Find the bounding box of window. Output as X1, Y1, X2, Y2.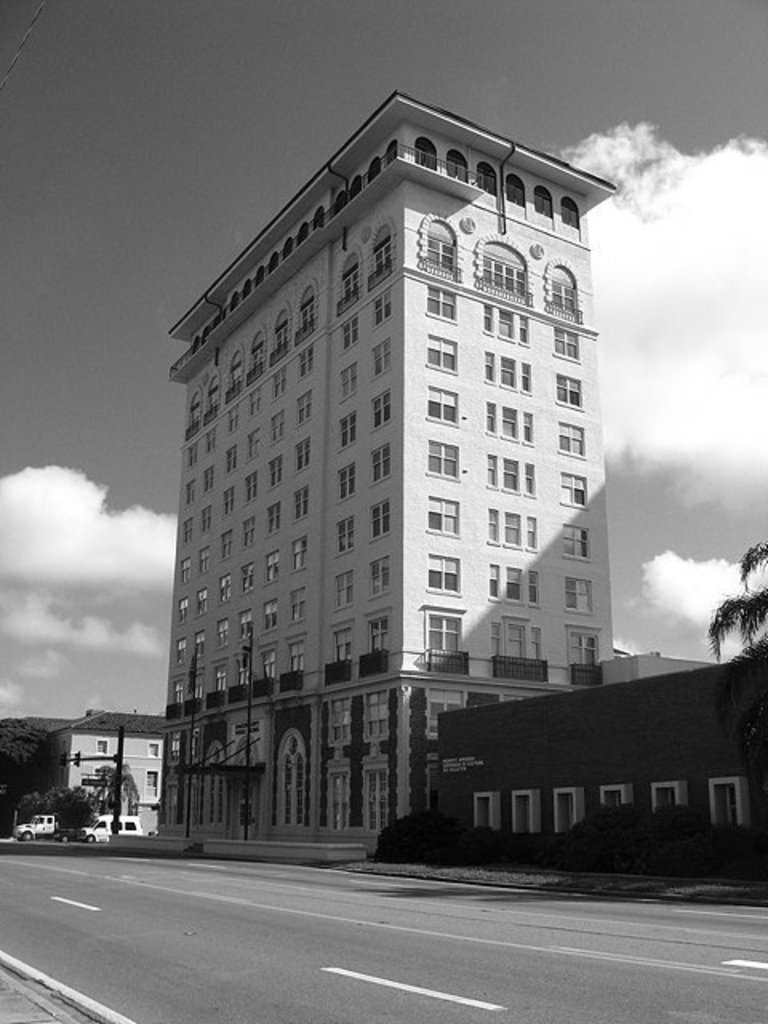
414, 134, 440, 168.
